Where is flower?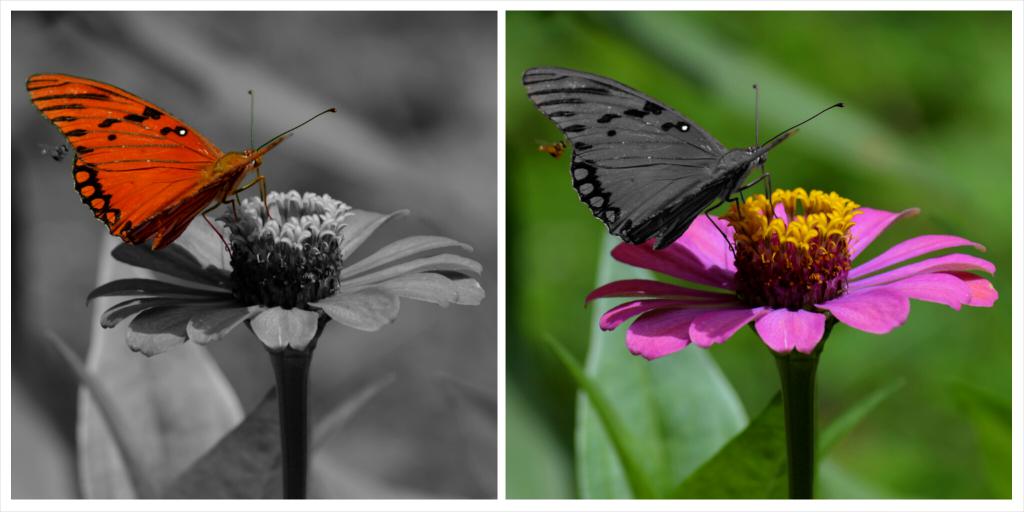
81 190 485 354.
